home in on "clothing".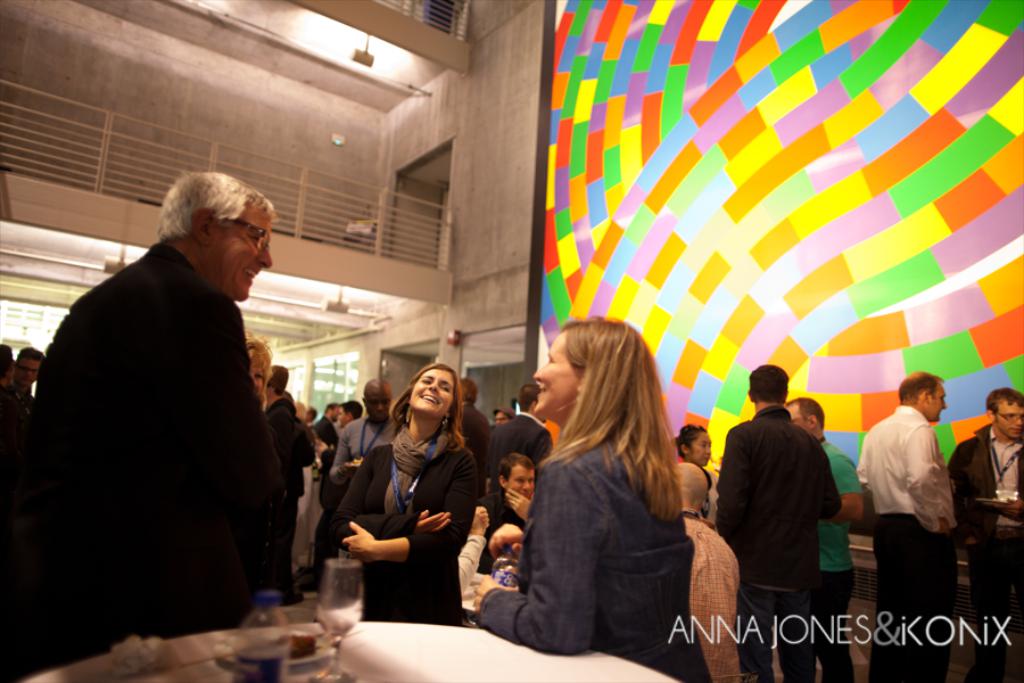
Homed in at [left=678, top=510, right=744, bottom=681].
